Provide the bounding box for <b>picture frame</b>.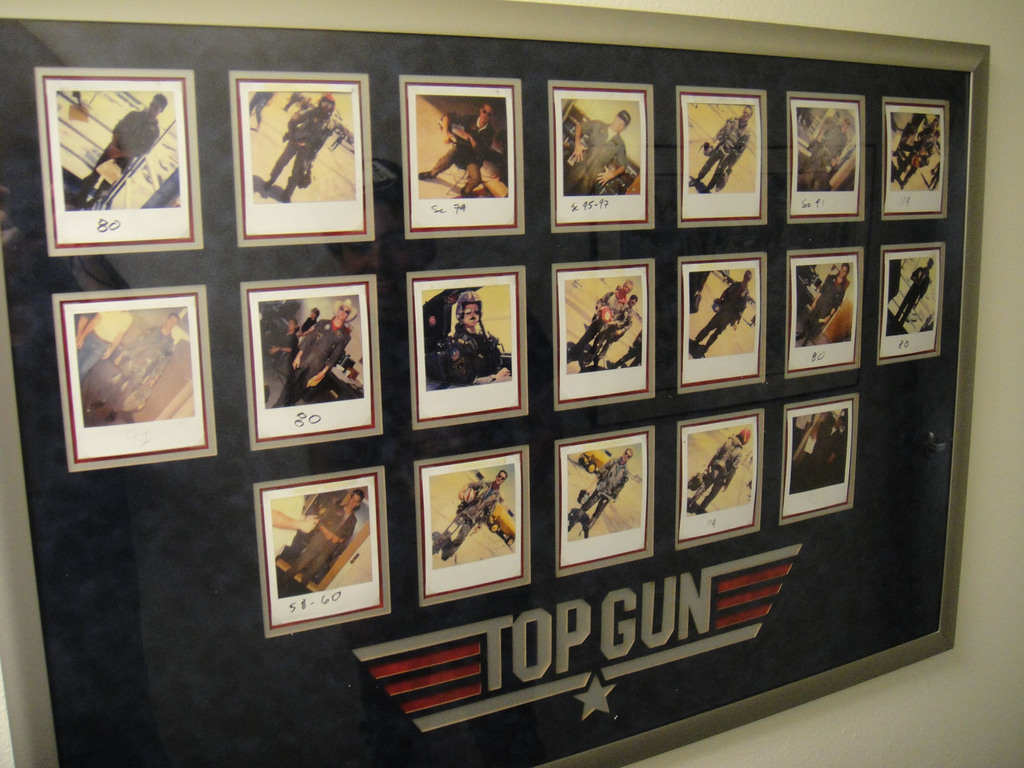
0, 0, 993, 767.
